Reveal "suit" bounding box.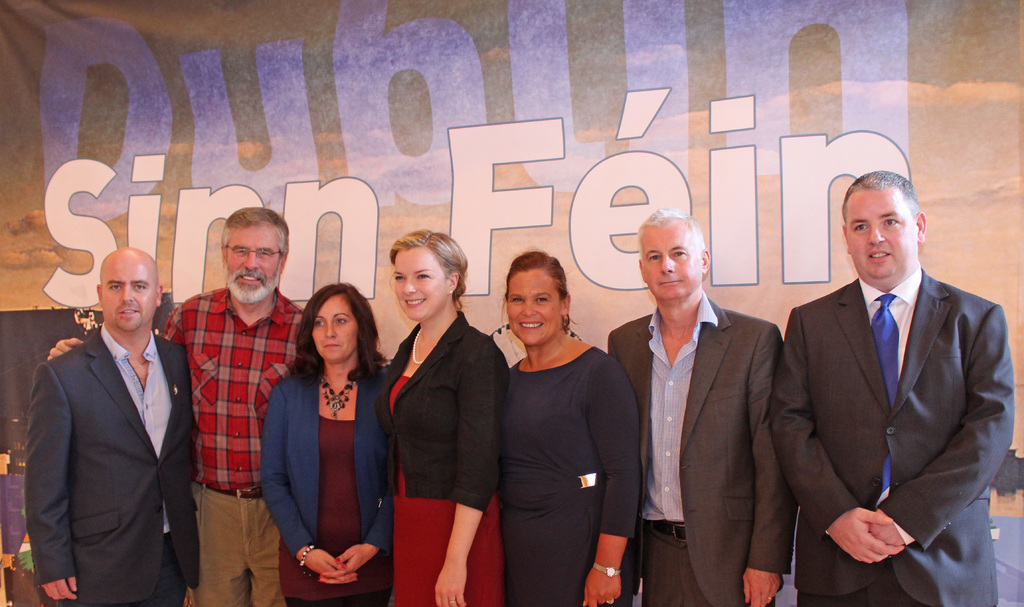
Revealed: <box>783,175,1011,603</box>.
